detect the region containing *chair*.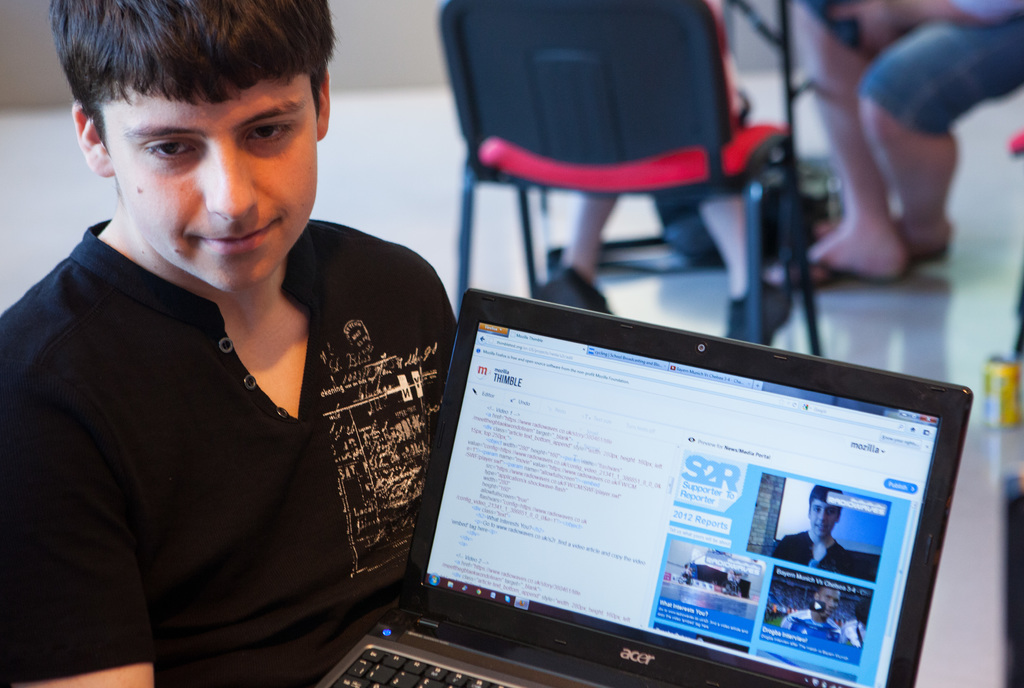
[left=421, top=42, right=787, bottom=298].
